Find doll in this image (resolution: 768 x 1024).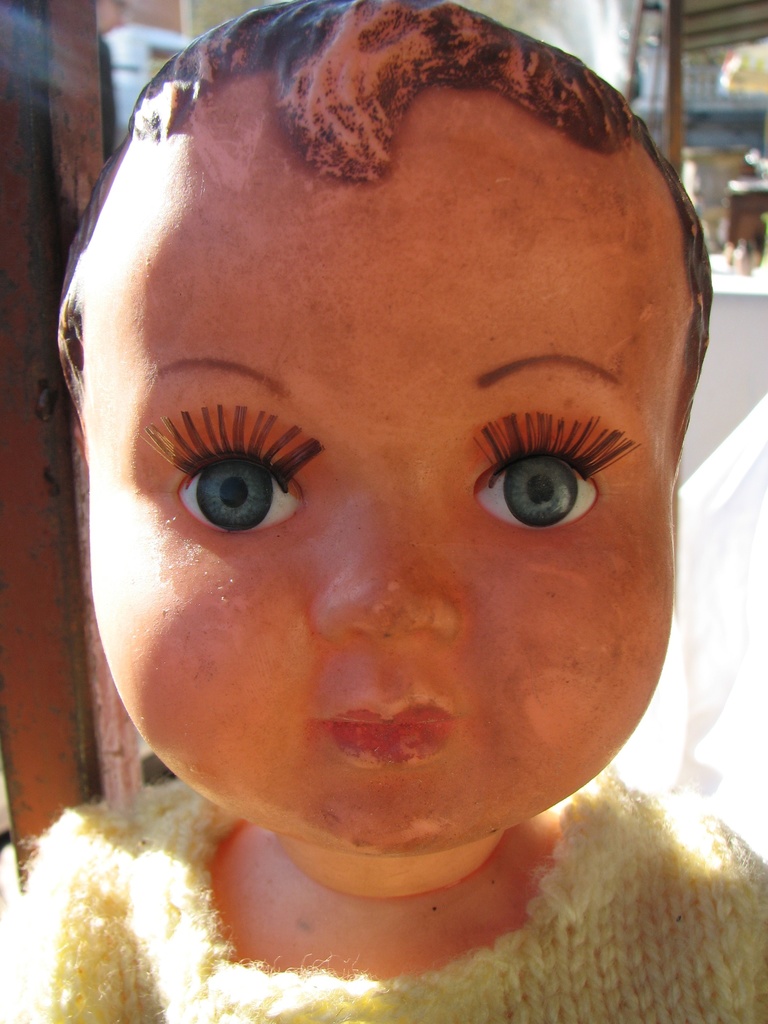
0/15/749/1023.
